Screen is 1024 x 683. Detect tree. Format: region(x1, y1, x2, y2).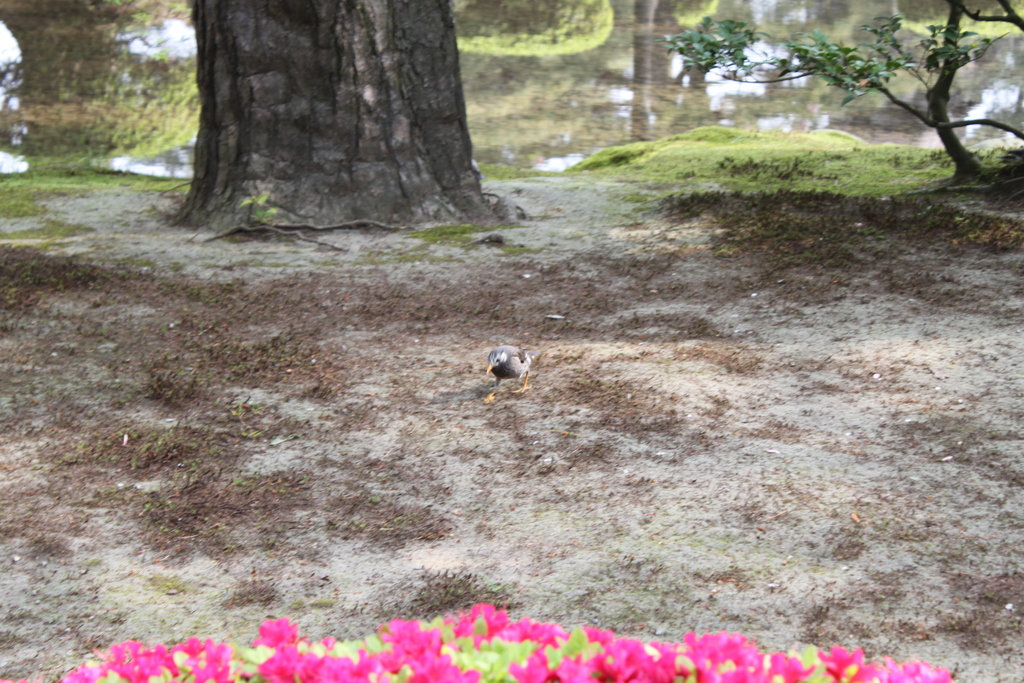
region(764, 11, 1012, 168).
